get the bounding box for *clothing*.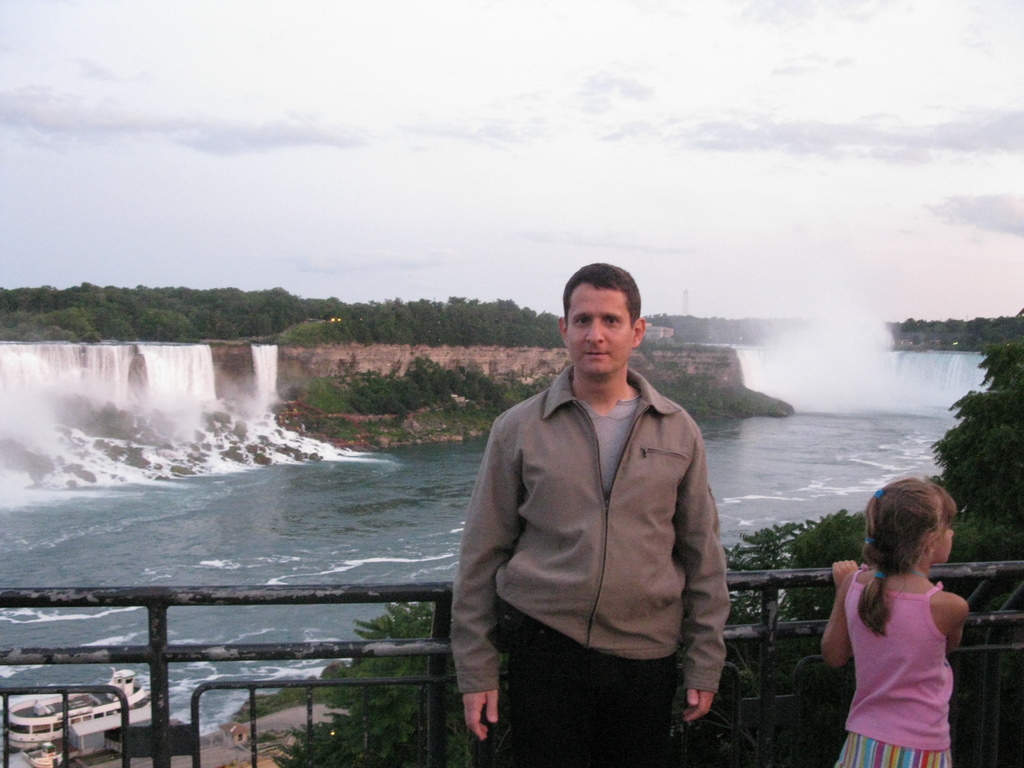
locate(824, 559, 975, 746).
